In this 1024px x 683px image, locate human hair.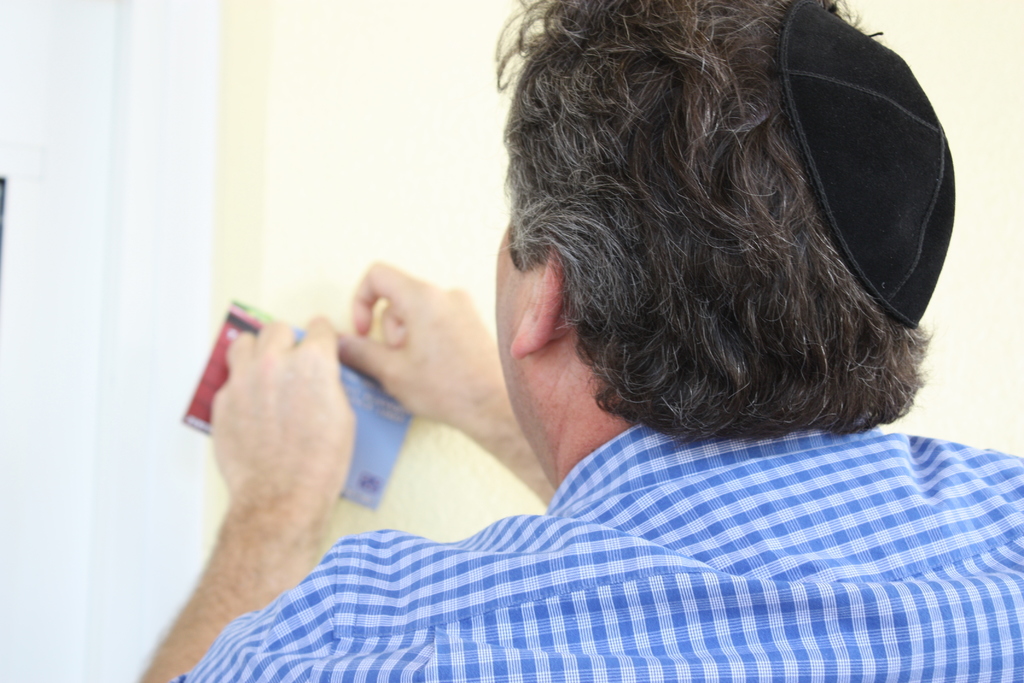
Bounding box: 513, 0, 945, 445.
